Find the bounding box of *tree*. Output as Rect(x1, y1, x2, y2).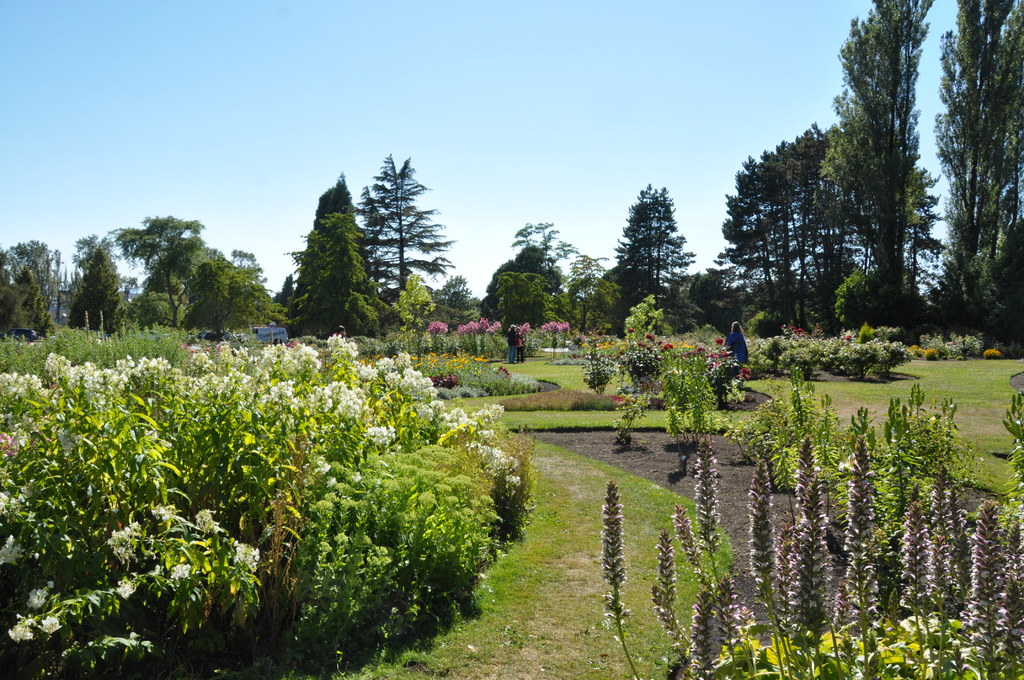
Rect(799, 0, 943, 332).
